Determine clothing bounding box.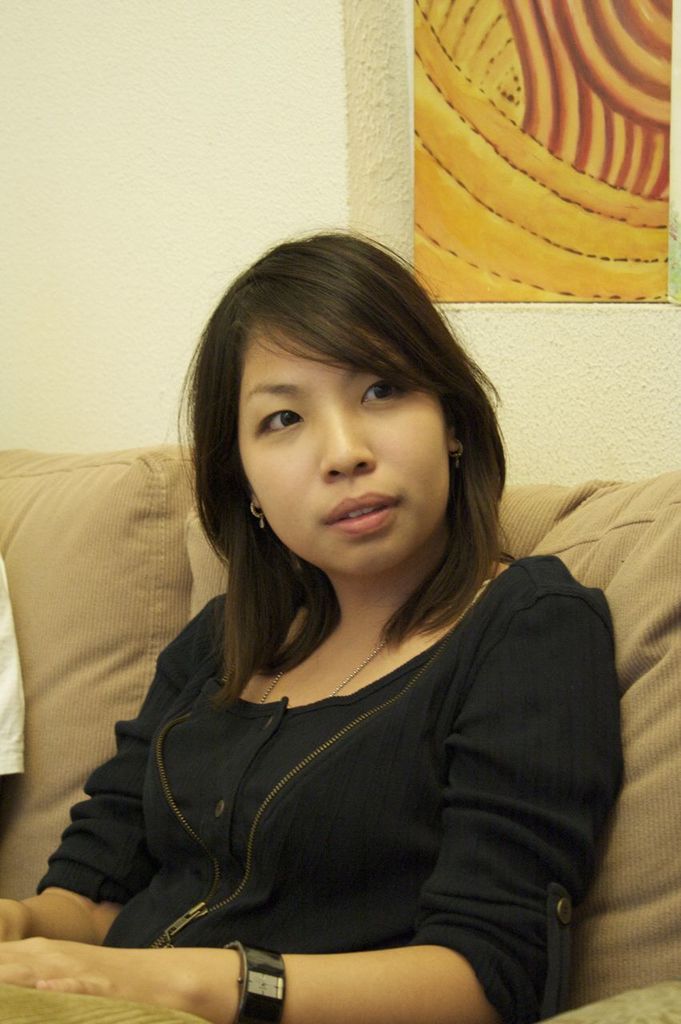
Determined: x1=71 y1=566 x2=604 y2=988.
